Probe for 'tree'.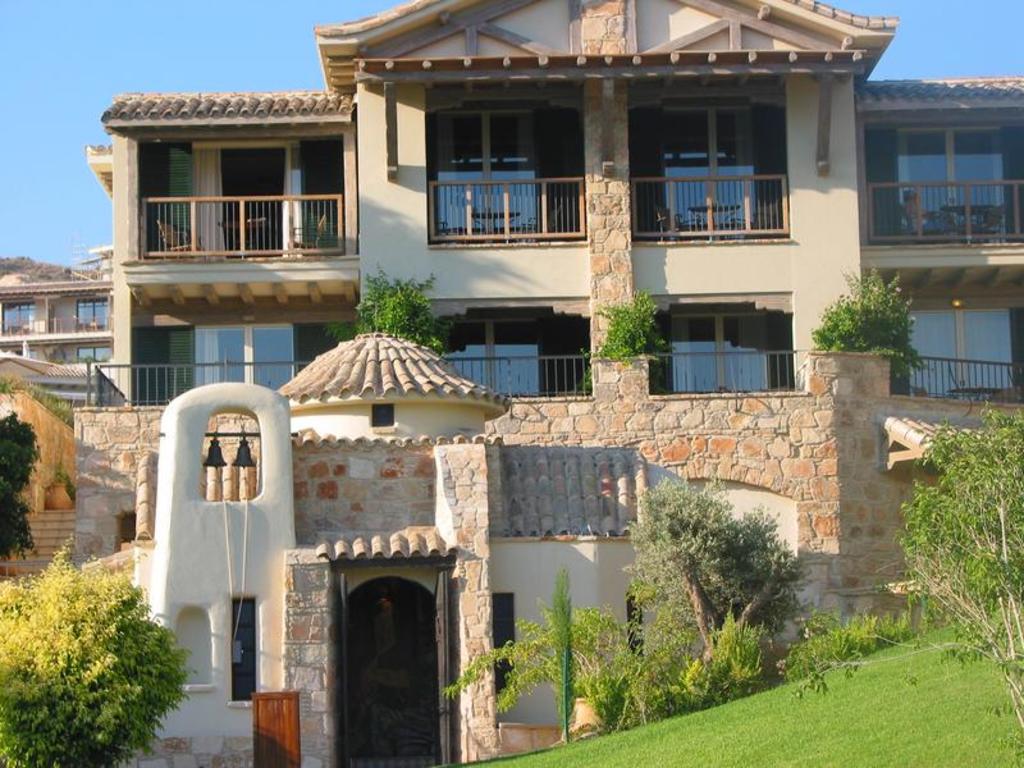
Probe result: BBox(0, 532, 197, 767).
